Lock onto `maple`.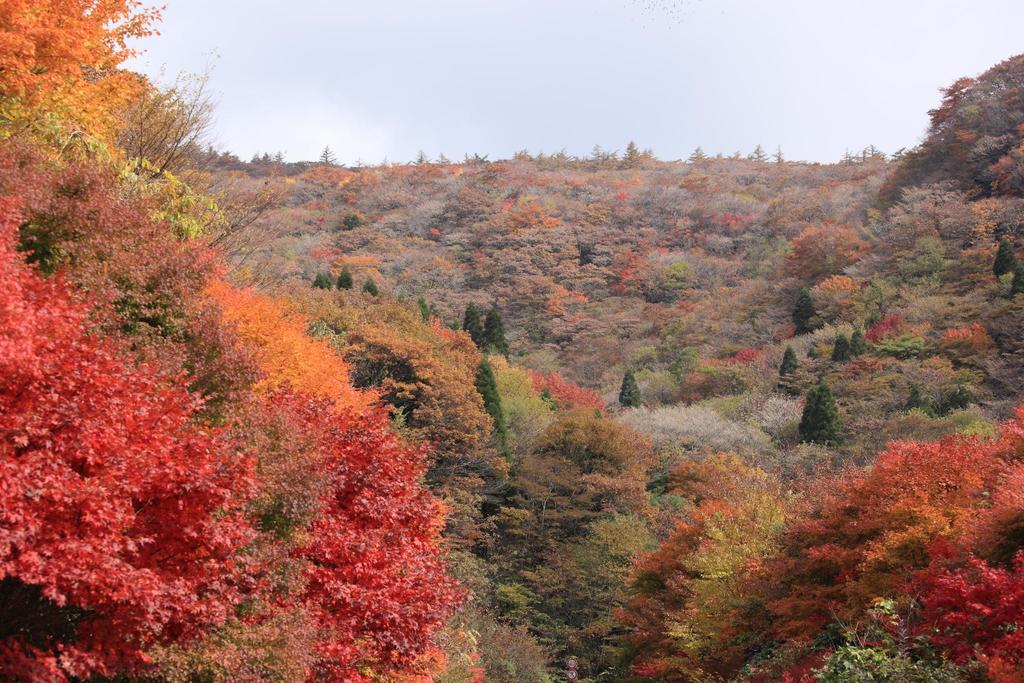
Locked: pyautogui.locateOnScreen(550, 440, 774, 682).
